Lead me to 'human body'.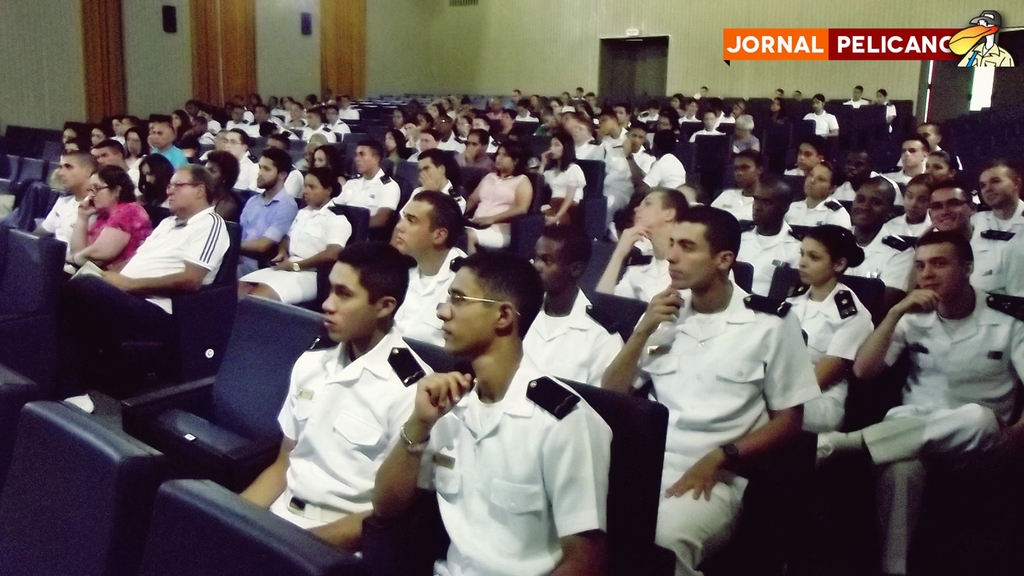
Lead to (x1=833, y1=177, x2=895, y2=252).
